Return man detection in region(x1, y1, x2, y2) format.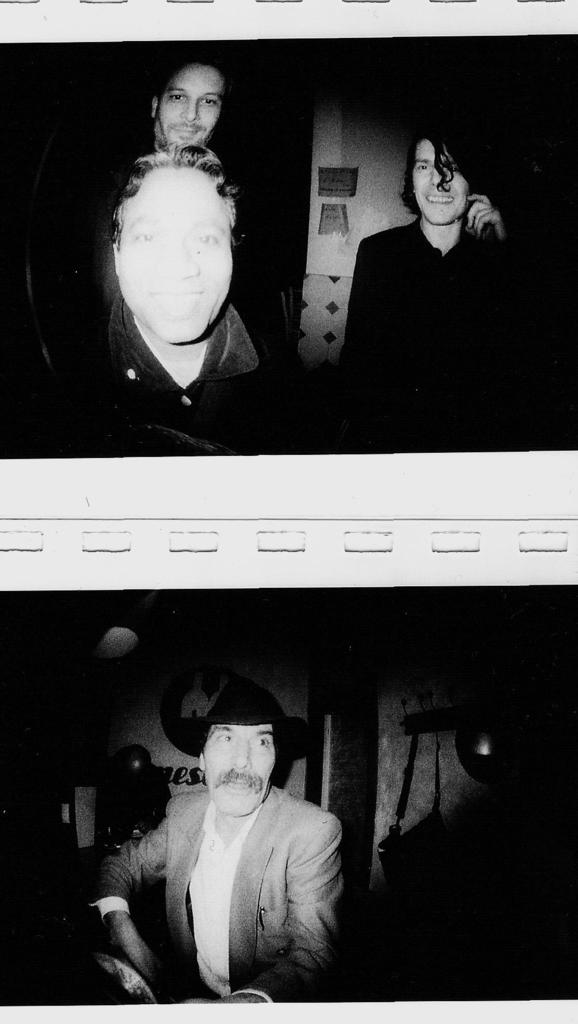
region(343, 123, 526, 402).
